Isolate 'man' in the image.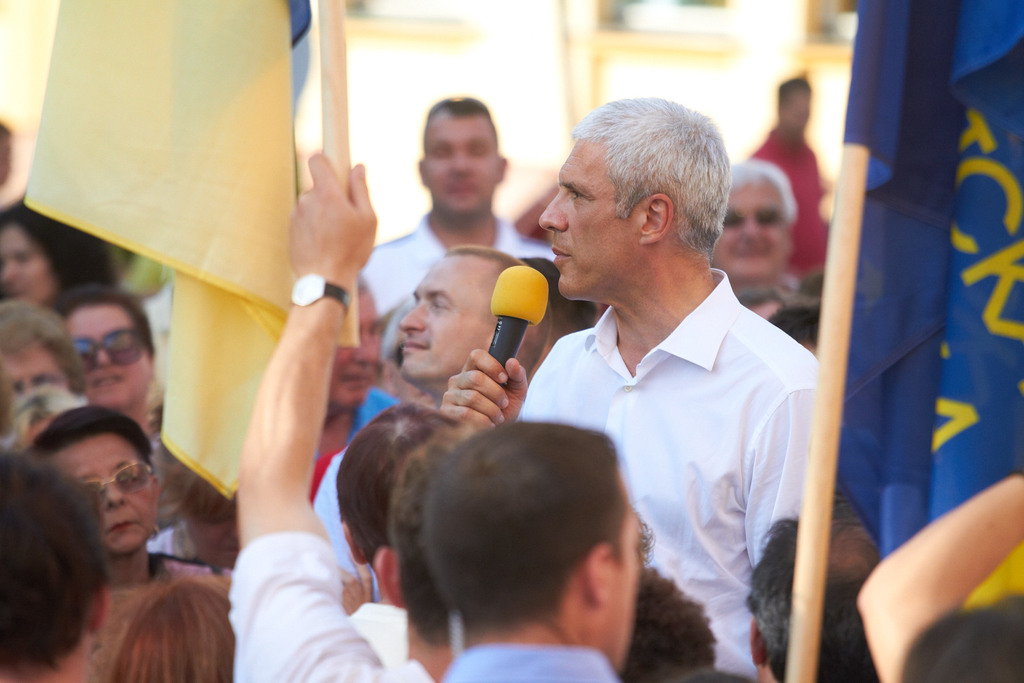
Isolated region: 481:109:845:661.
